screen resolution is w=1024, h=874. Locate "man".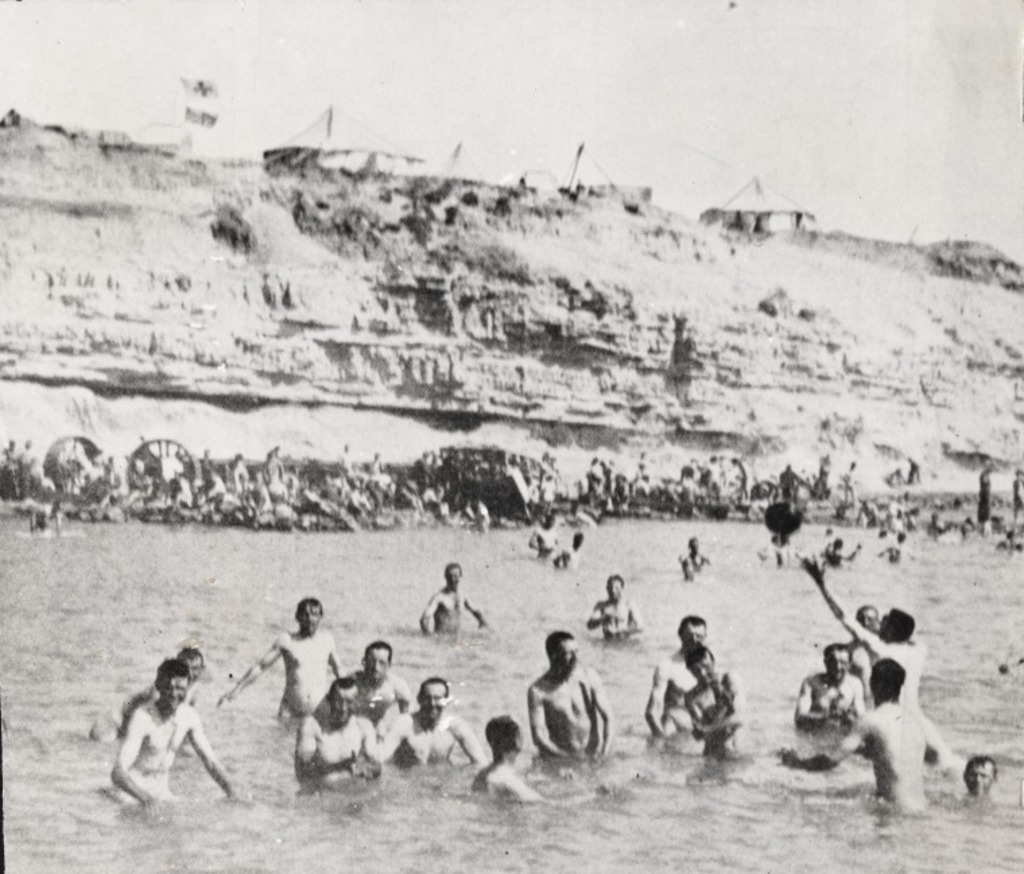
crop(296, 695, 333, 774).
